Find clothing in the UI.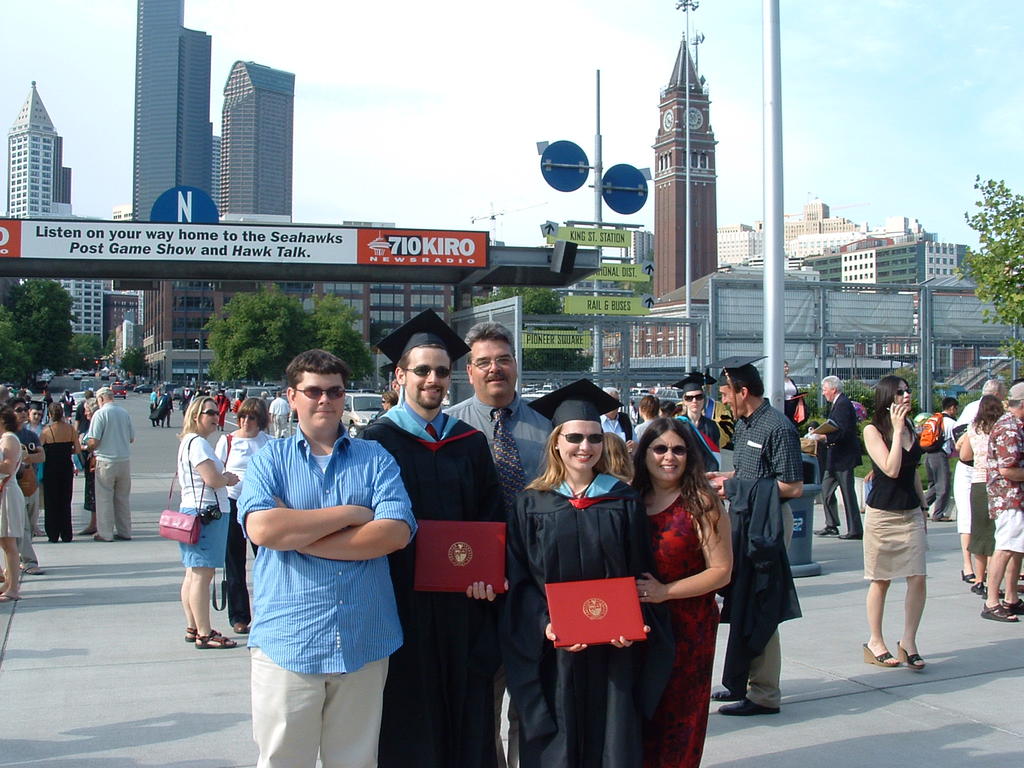
UI element at l=442, t=394, r=556, b=767.
